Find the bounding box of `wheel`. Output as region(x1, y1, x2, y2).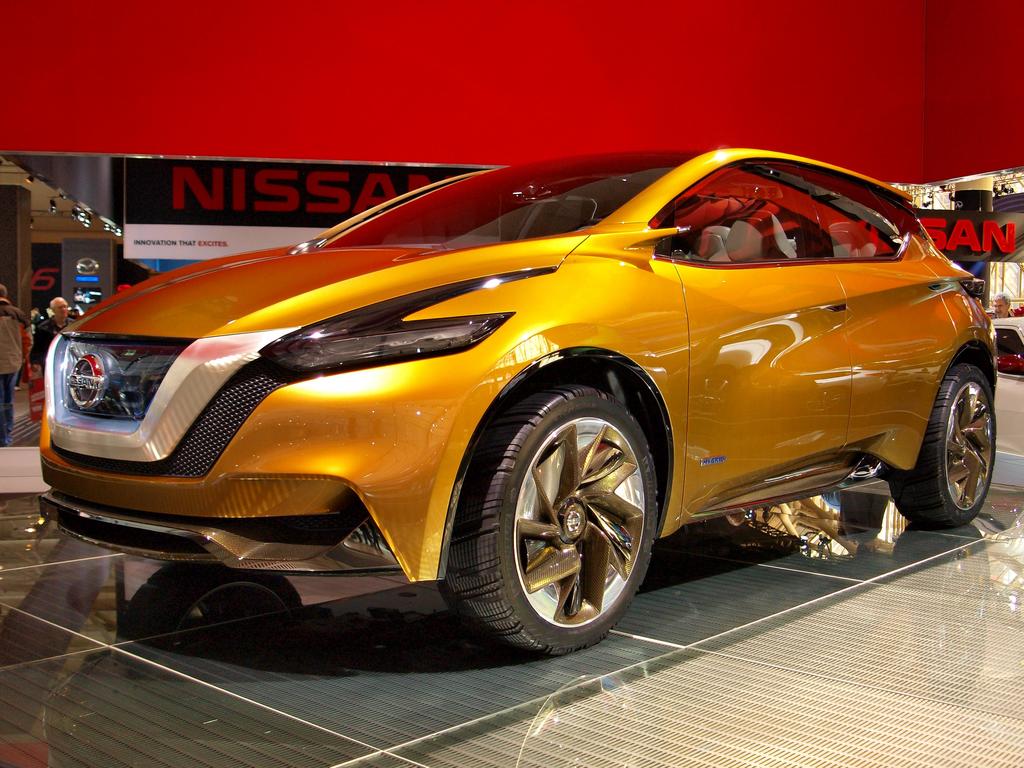
region(470, 380, 667, 649).
